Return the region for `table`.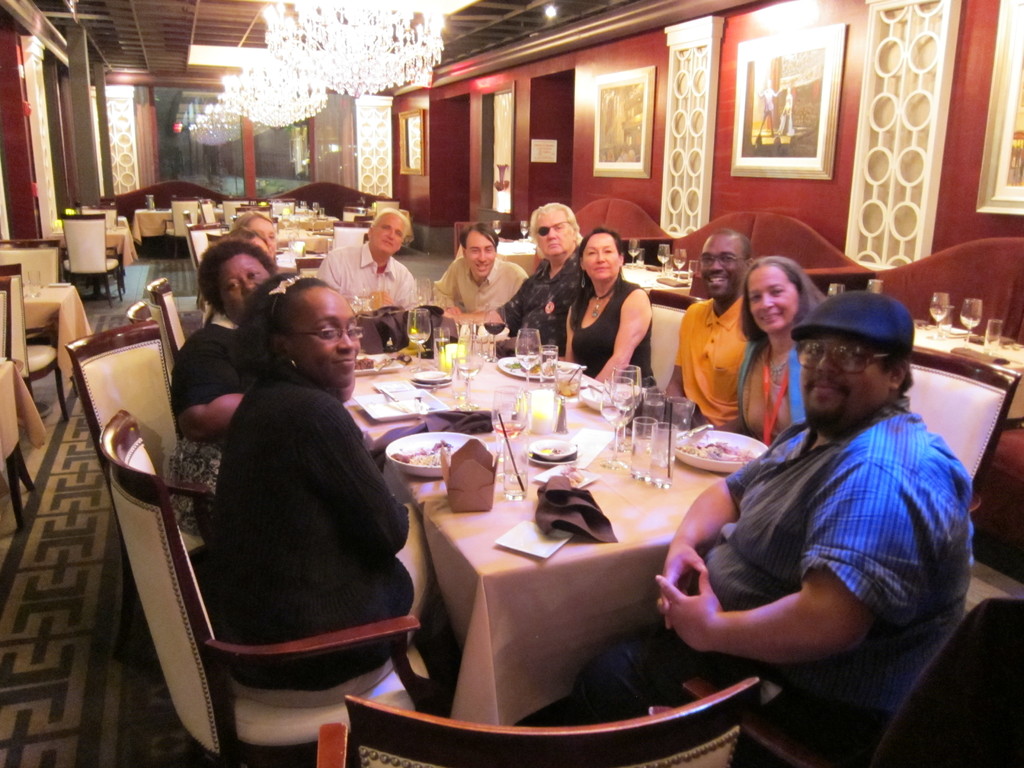
x1=287 y1=227 x2=335 y2=279.
